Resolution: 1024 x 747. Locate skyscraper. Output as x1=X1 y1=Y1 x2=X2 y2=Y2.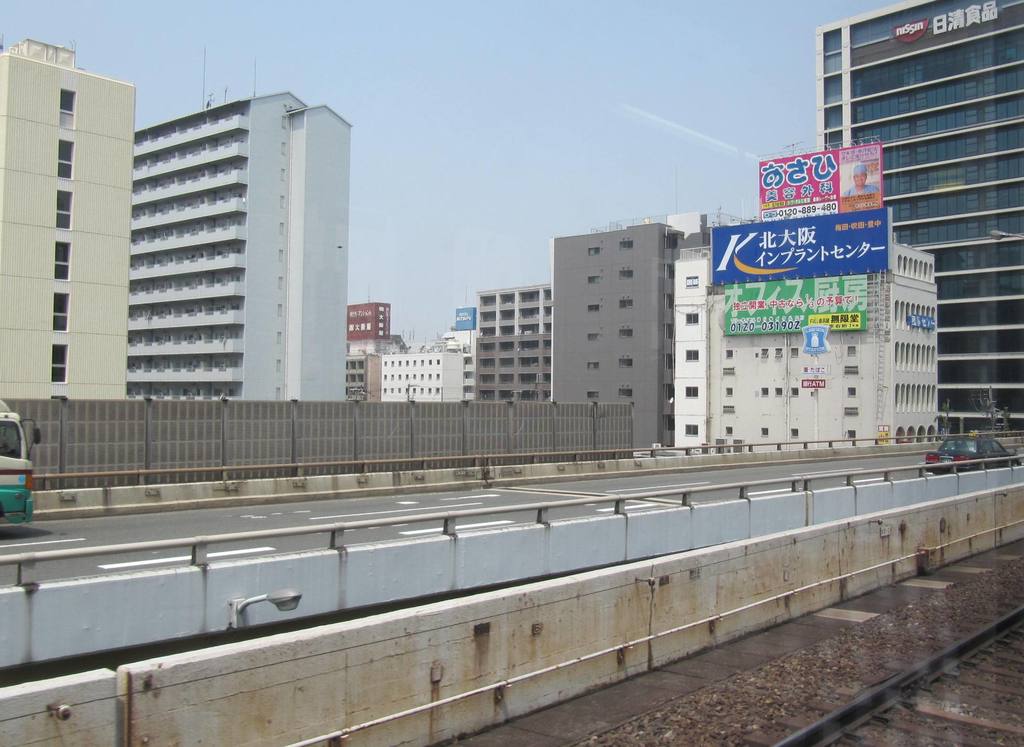
x1=125 y1=90 x2=360 y2=405.
